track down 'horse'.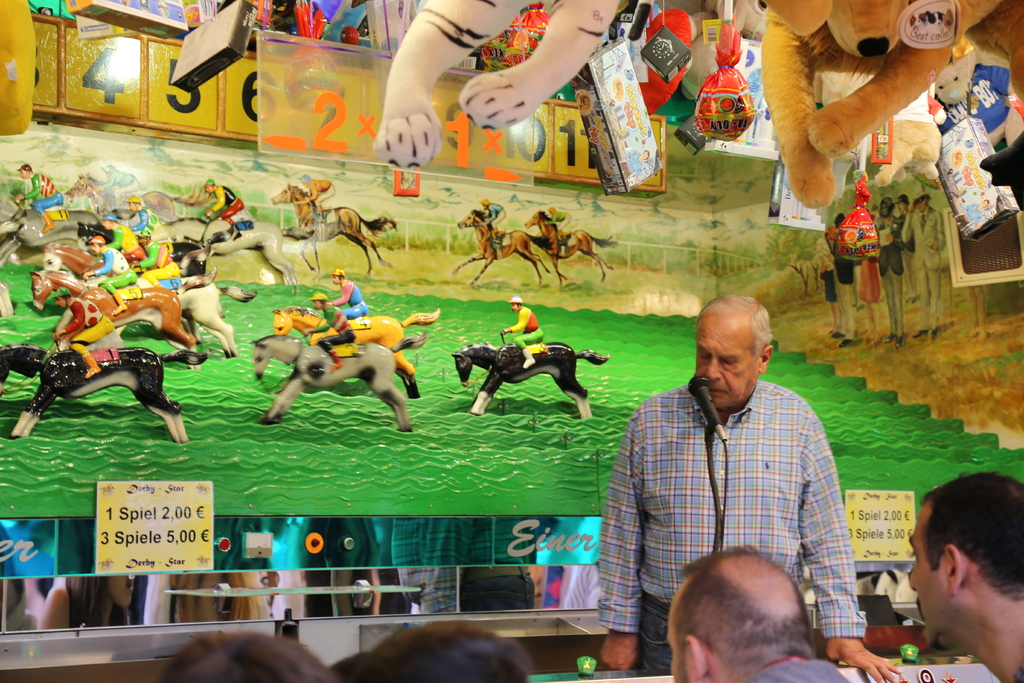
Tracked to [252, 334, 429, 434].
